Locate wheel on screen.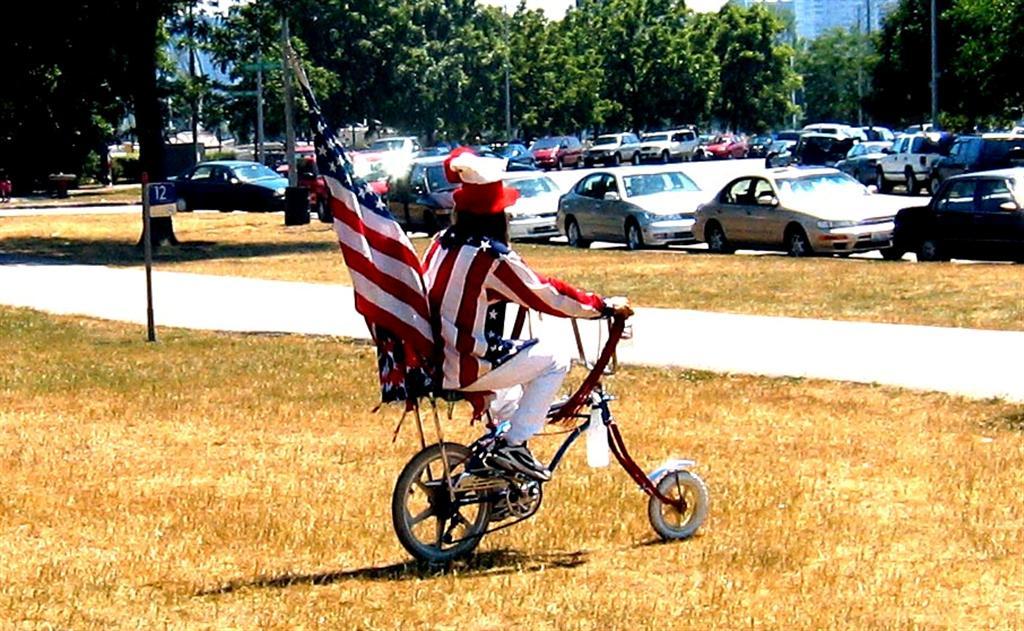
On screen at detection(918, 235, 949, 261).
